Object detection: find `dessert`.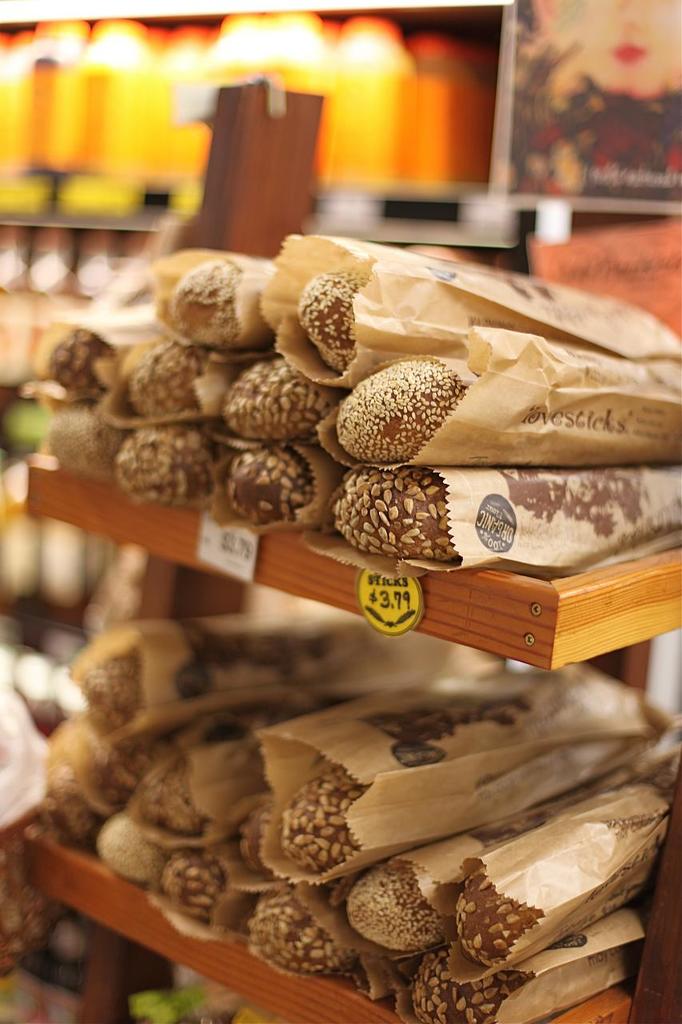
select_region(49, 326, 114, 394).
